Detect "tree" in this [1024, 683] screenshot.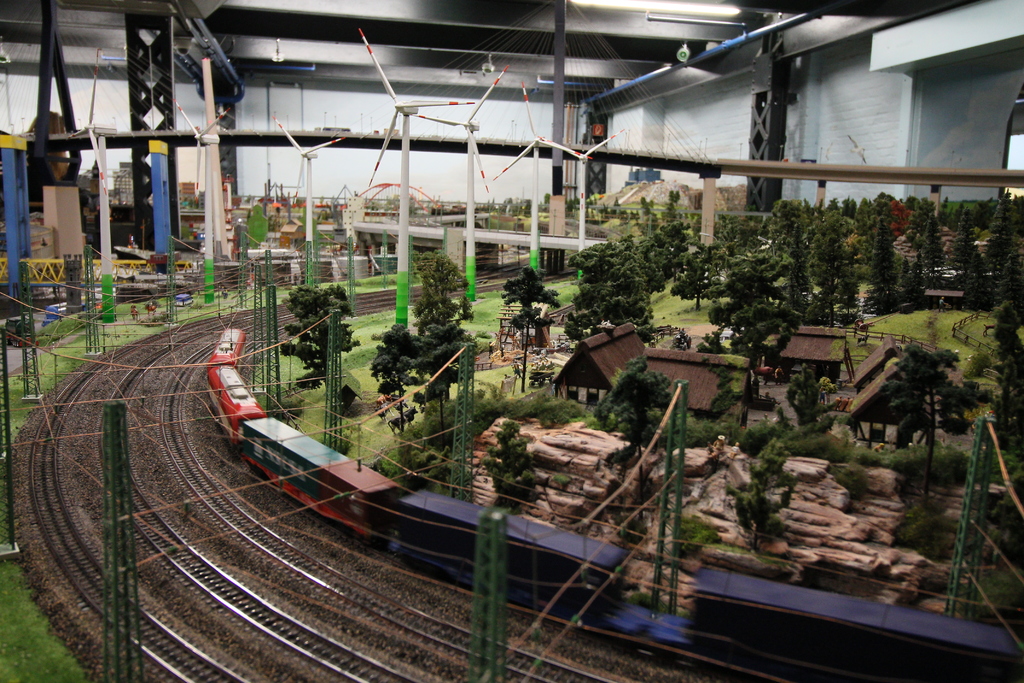
Detection: left=745, top=439, right=831, bottom=491.
